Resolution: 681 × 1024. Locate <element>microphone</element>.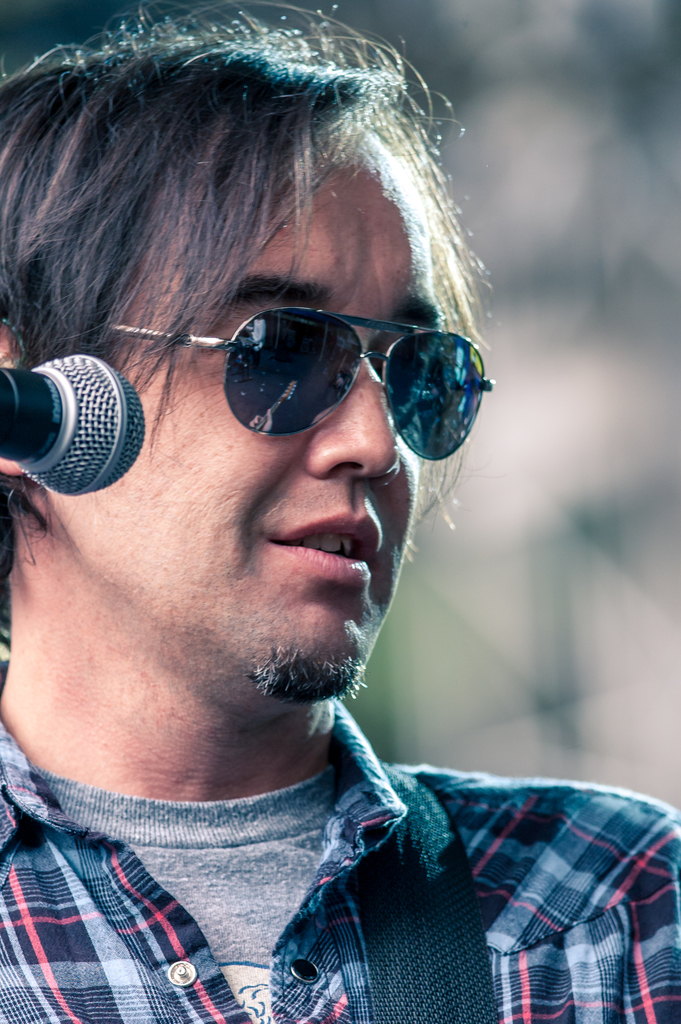
crop(0, 354, 148, 495).
